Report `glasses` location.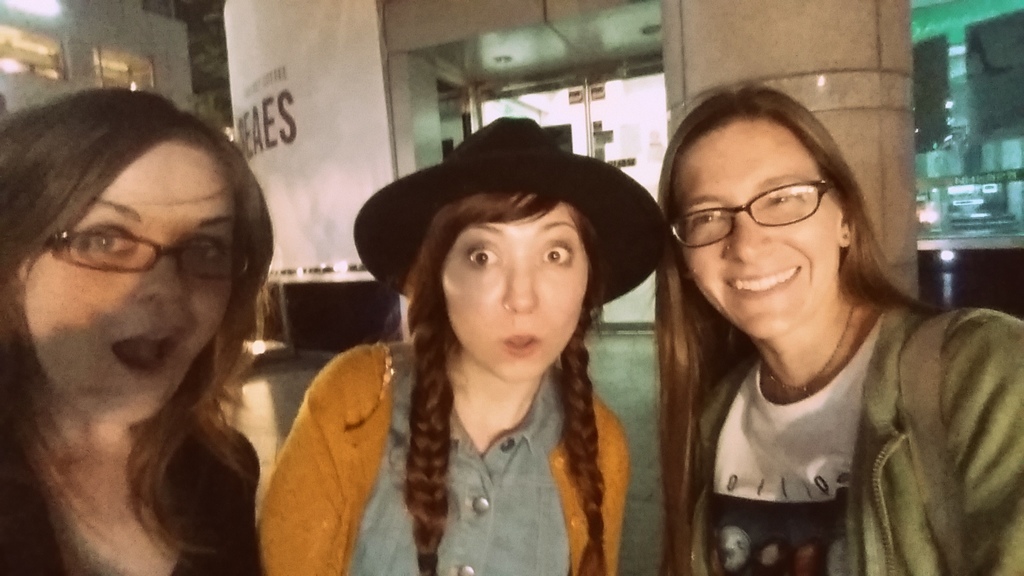
Report: <box>47,237,264,281</box>.
